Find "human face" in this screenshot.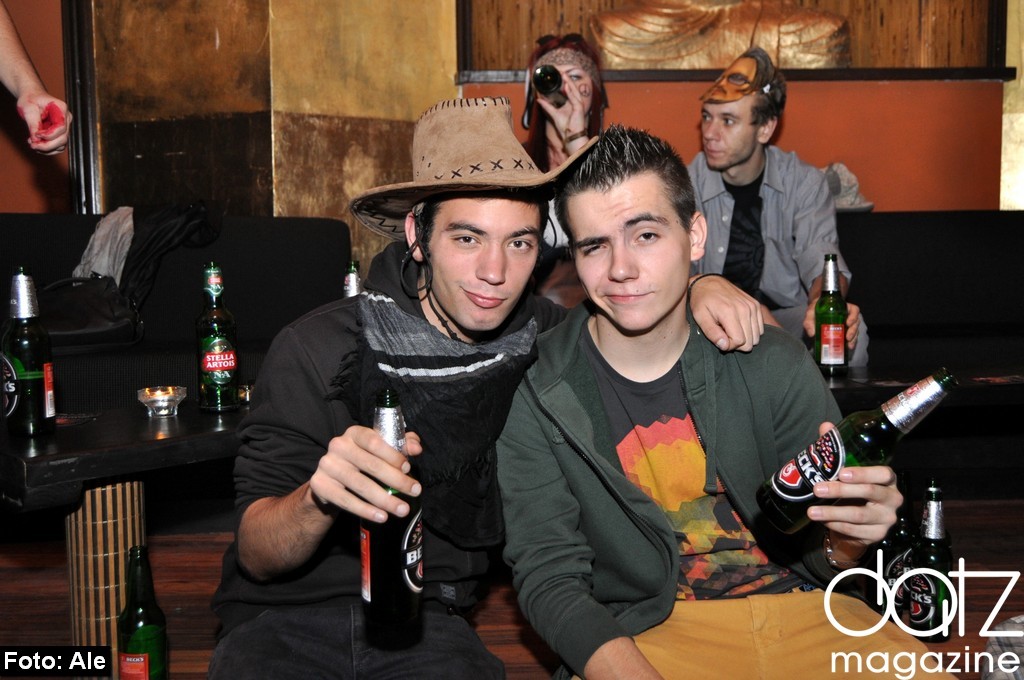
The bounding box for "human face" is (left=699, top=89, right=763, bottom=172).
